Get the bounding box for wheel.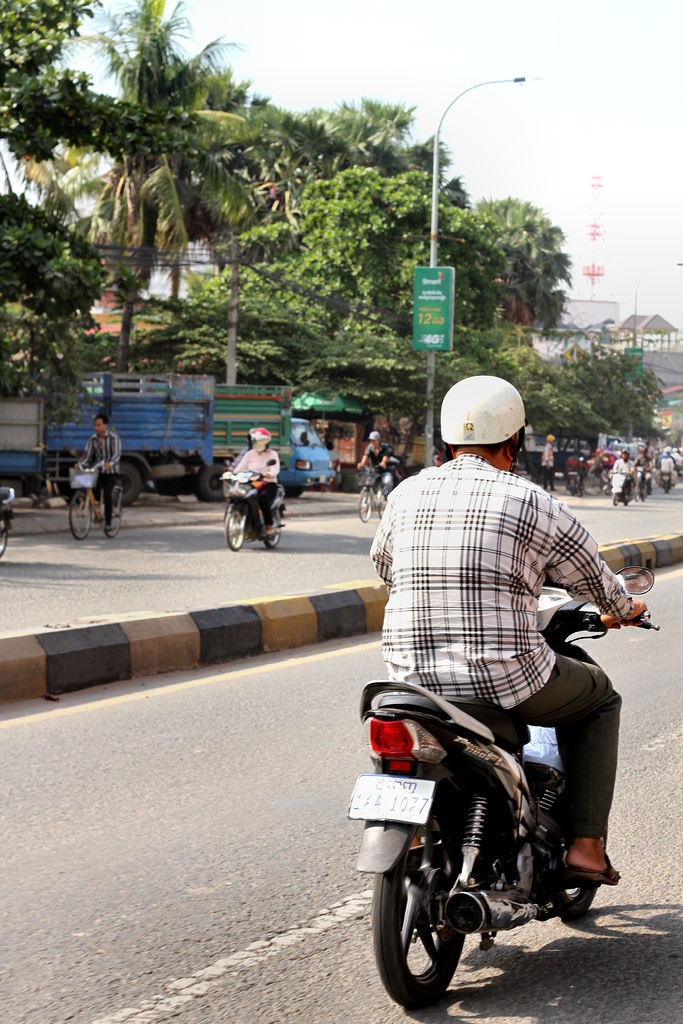
rect(264, 511, 283, 546).
